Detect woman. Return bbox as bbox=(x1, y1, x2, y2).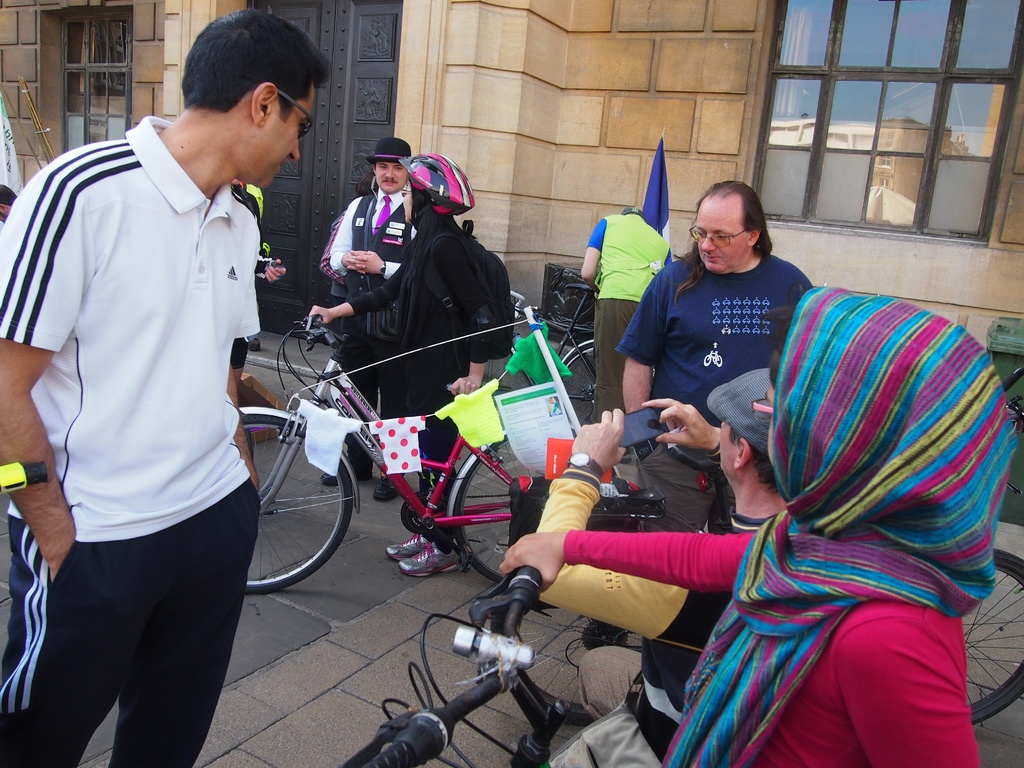
bbox=(307, 155, 504, 579).
